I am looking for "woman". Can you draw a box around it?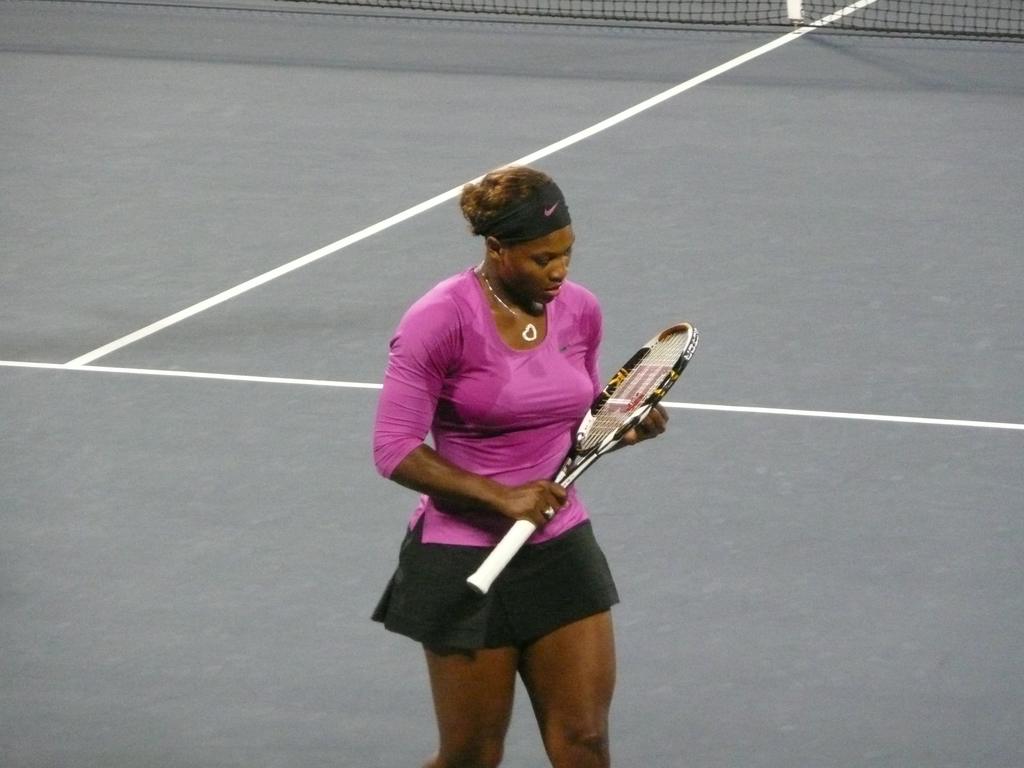
Sure, the bounding box is [left=376, top=179, right=658, bottom=744].
